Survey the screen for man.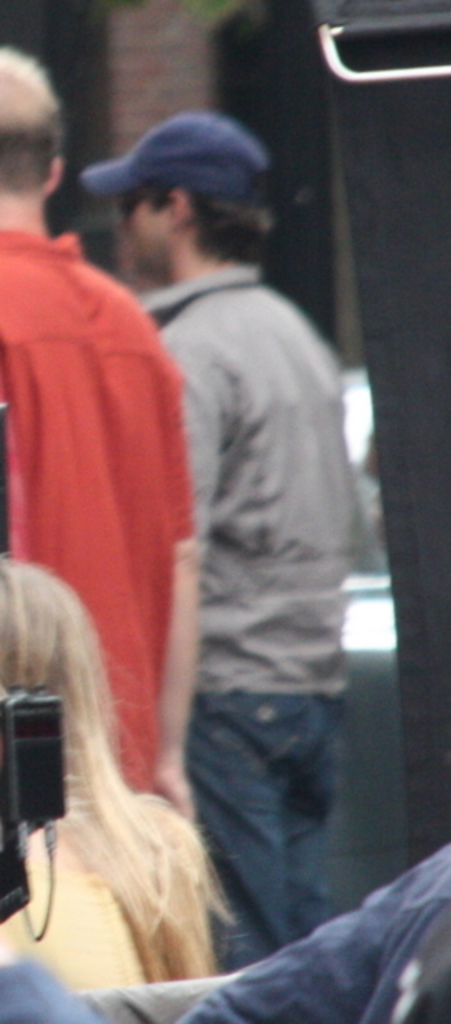
Survey found: {"x1": 99, "y1": 112, "x2": 382, "y2": 981}.
